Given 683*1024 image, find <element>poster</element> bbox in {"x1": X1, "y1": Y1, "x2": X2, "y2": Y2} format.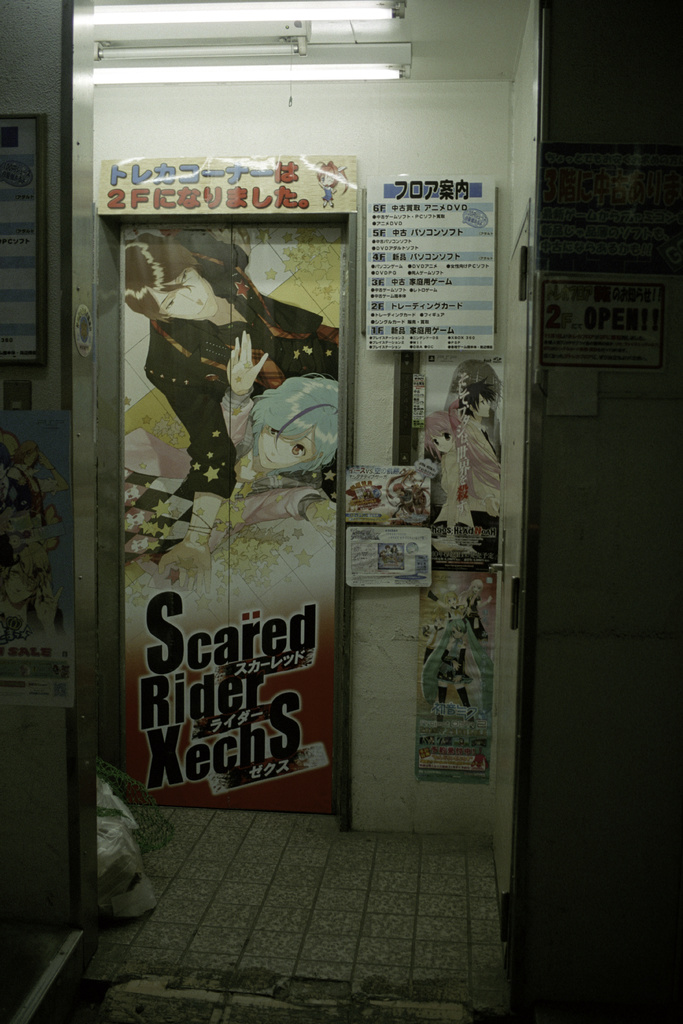
{"x1": 337, "y1": 471, "x2": 439, "y2": 524}.
